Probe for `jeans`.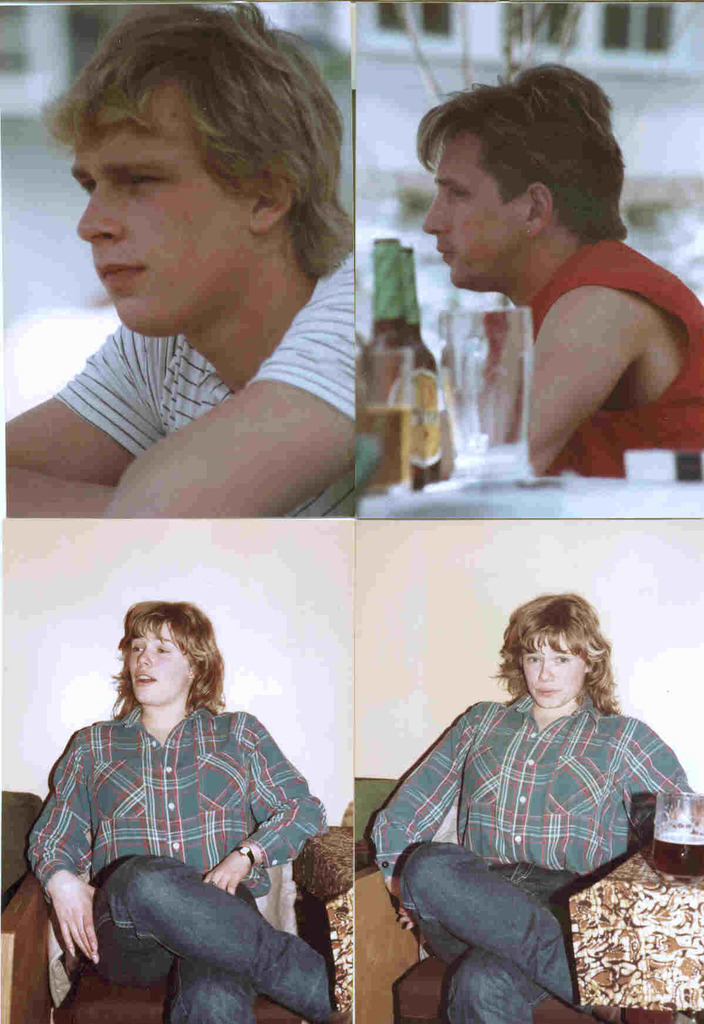
Probe result: (left=407, top=825, right=580, bottom=1012).
